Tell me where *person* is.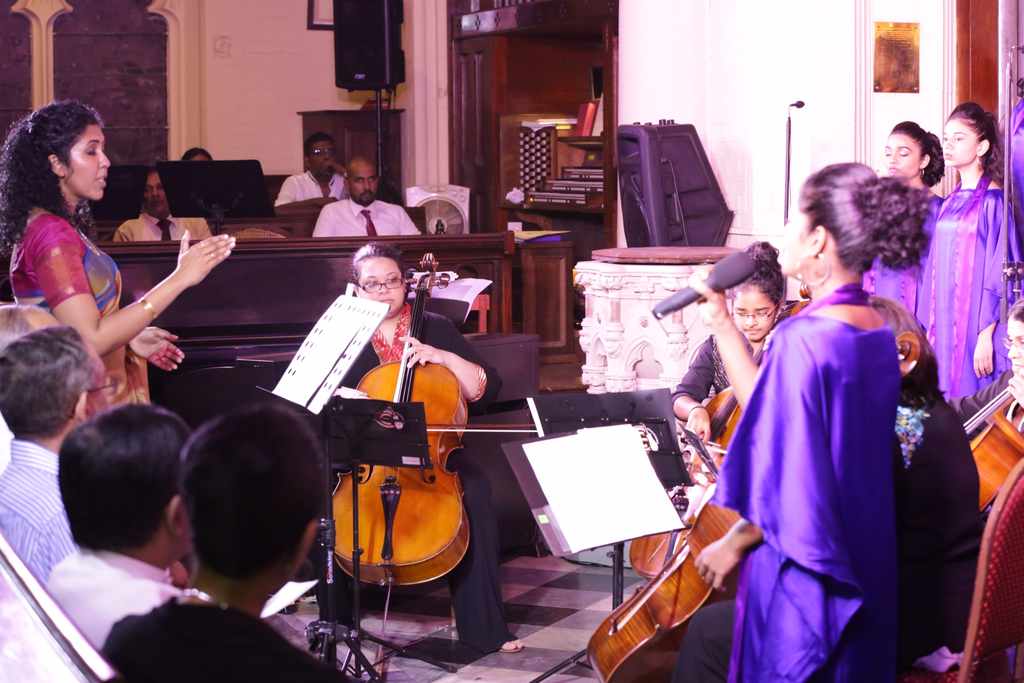
*person* is at rect(98, 403, 351, 682).
